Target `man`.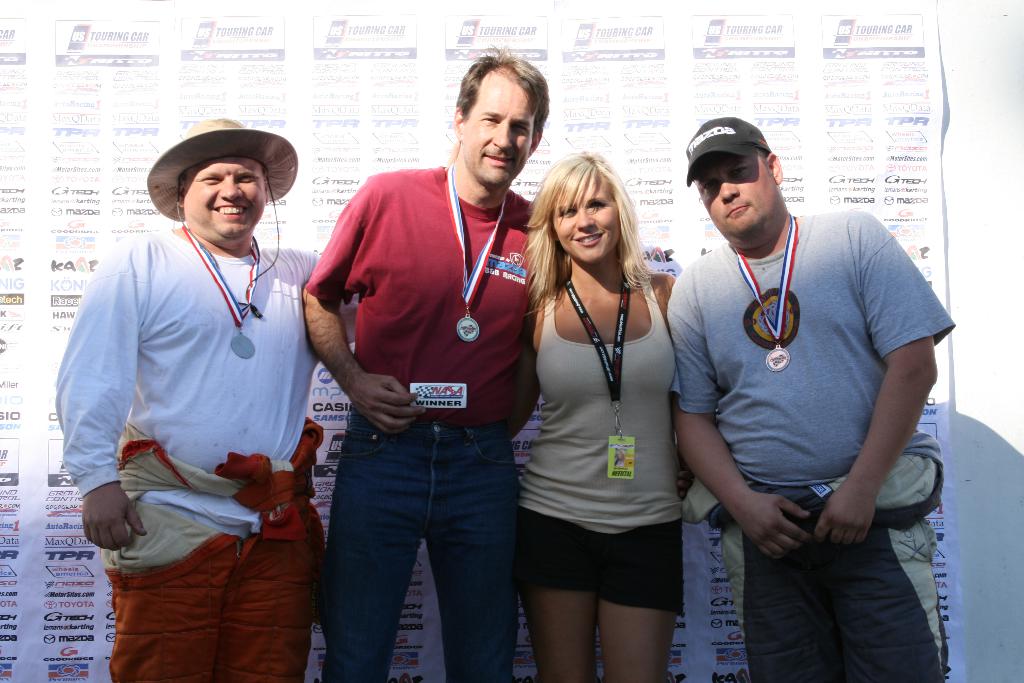
Target region: <region>297, 40, 541, 682</region>.
